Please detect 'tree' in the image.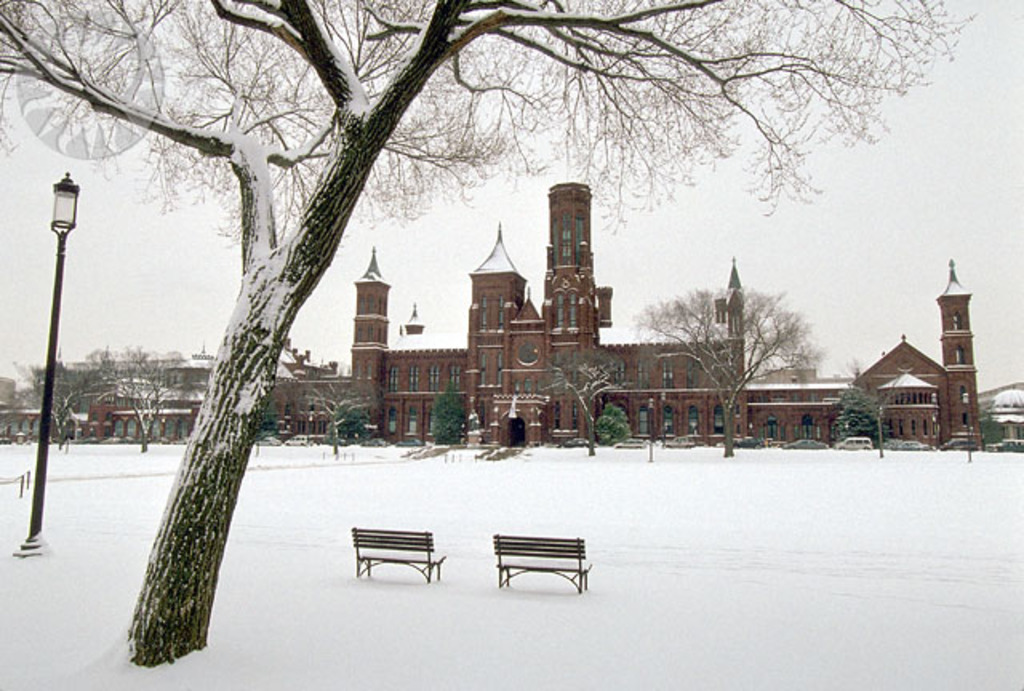
<region>630, 277, 818, 454</region>.
